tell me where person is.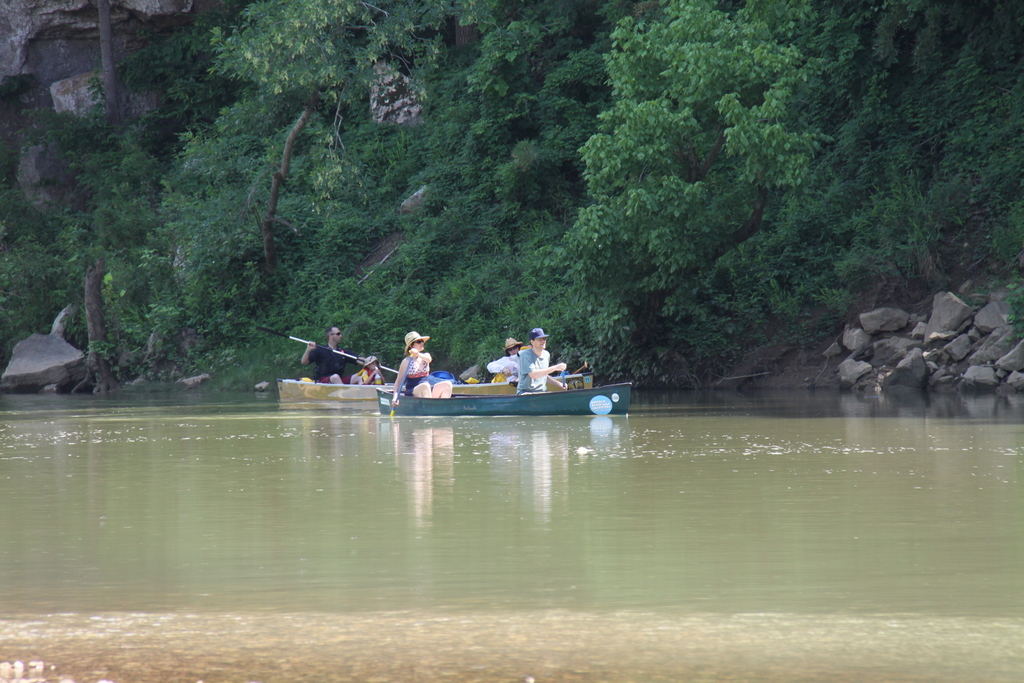
person is at (x1=303, y1=321, x2=362, y2=384).
